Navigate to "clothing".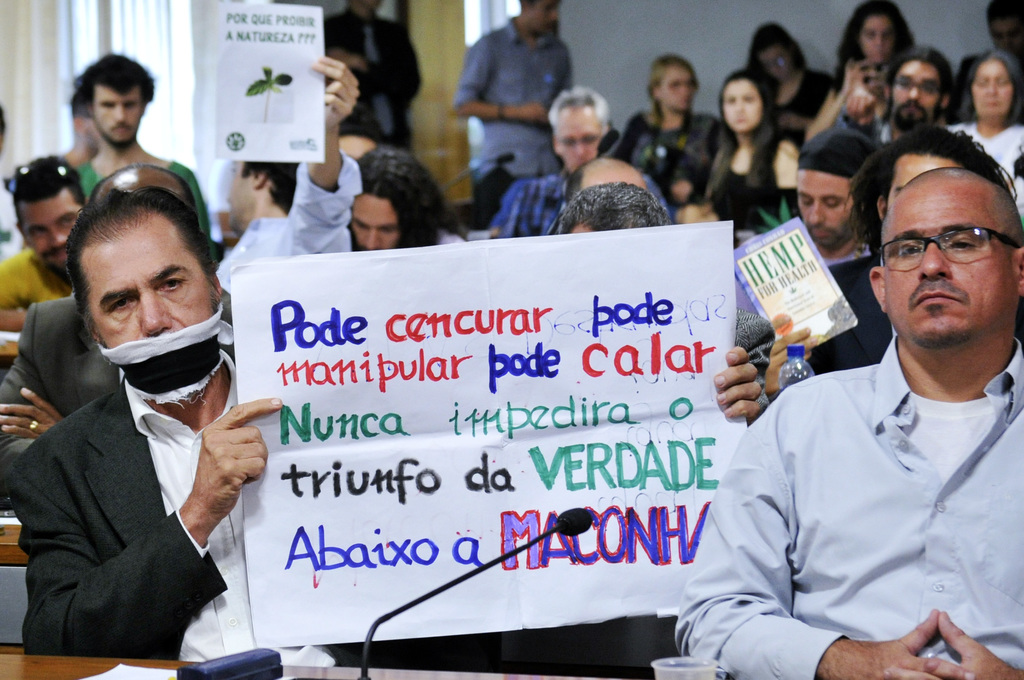
Navigation target: (x1=3, y1=296, x2=122, y2=490).
